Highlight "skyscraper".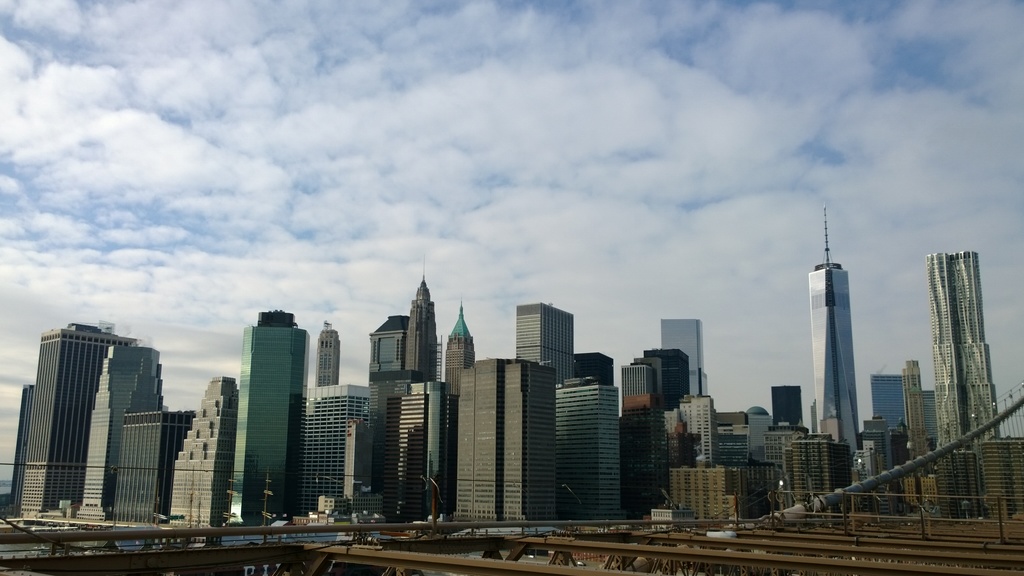
Highlighted region: BBox(406, 244, 442, 387).
